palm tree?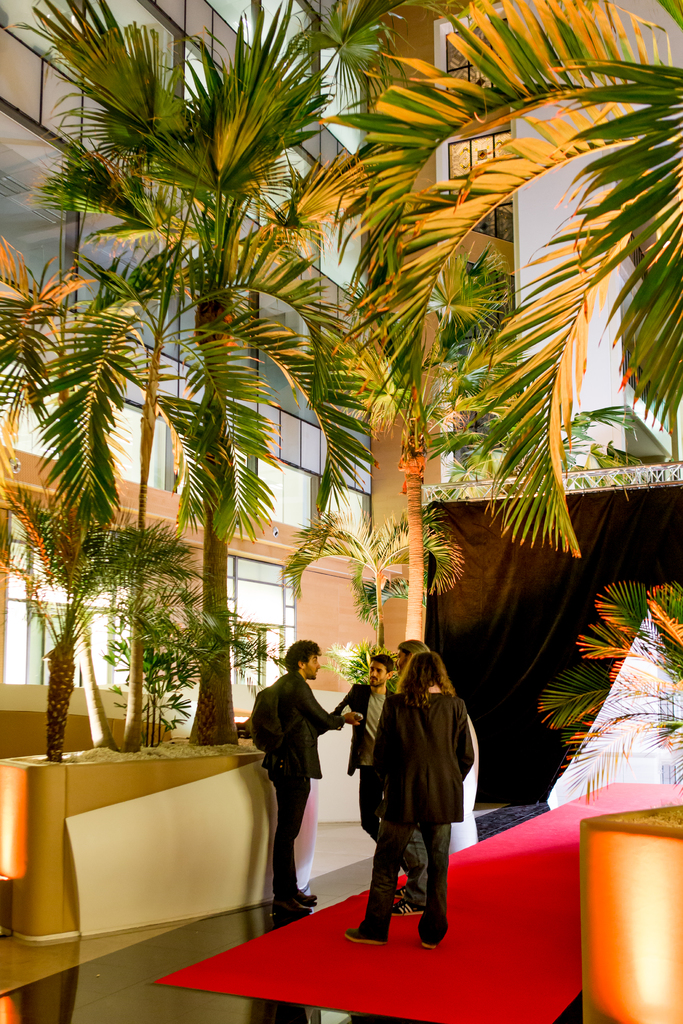
box=[27, 248, 161, 655]
